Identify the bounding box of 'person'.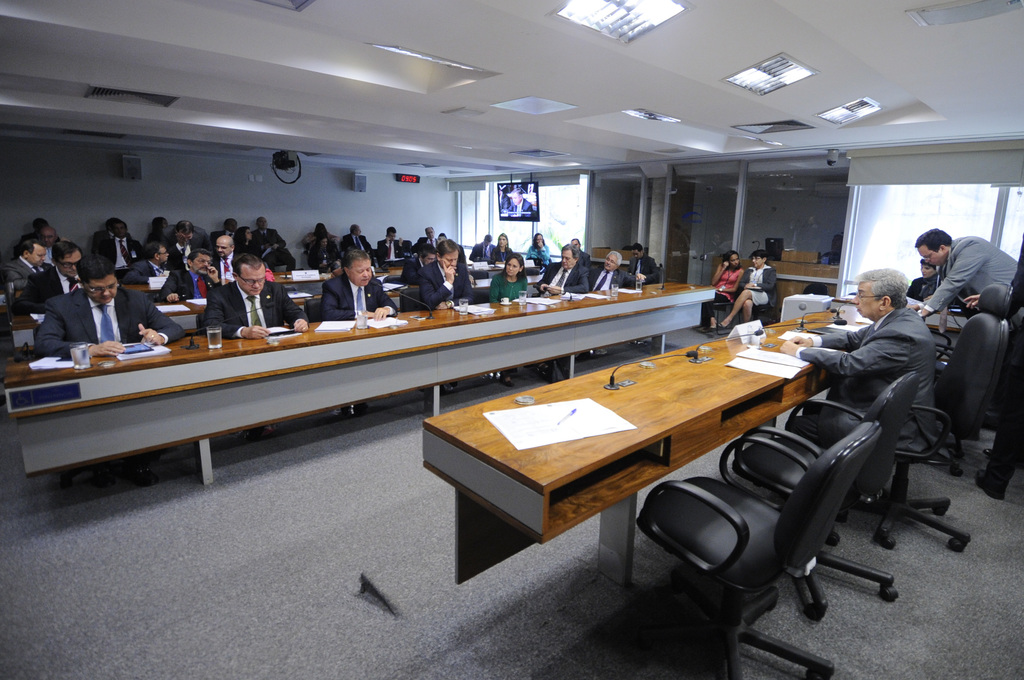
x1=314 y1=247 x2=397 y2=321.
